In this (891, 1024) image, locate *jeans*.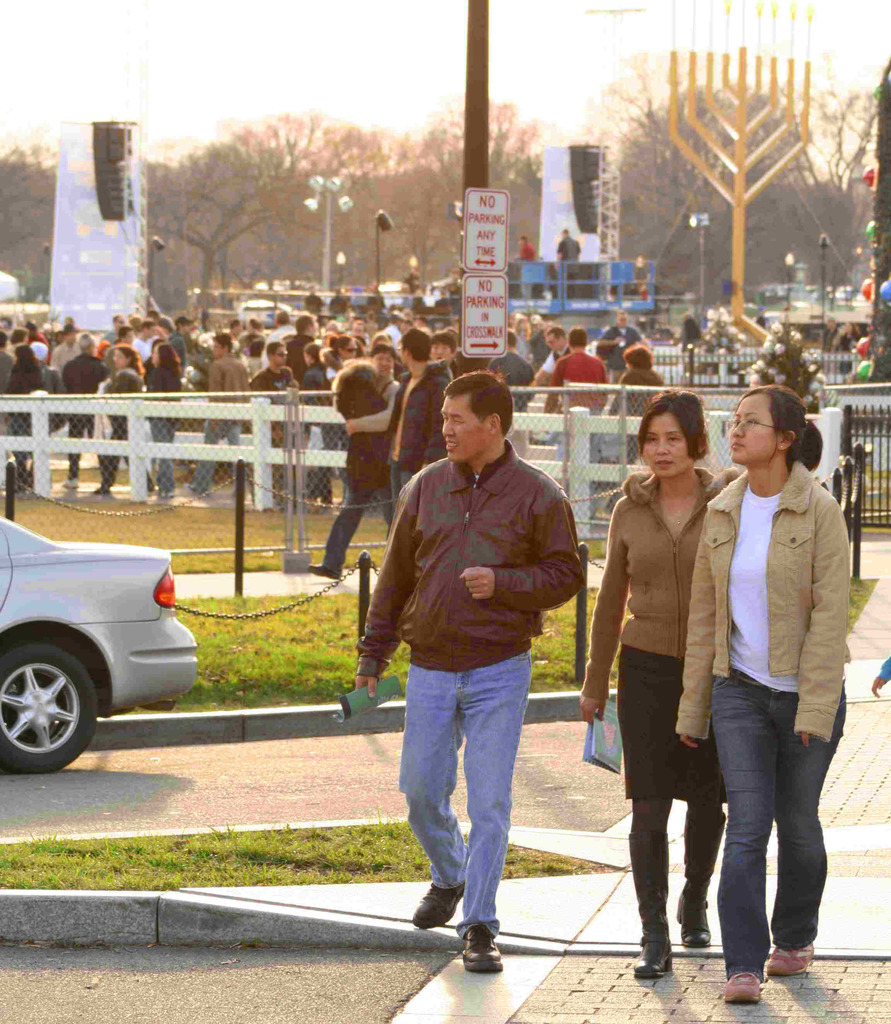
Bounding box: (x1=195, y1=424, x2=237, y2=494).
